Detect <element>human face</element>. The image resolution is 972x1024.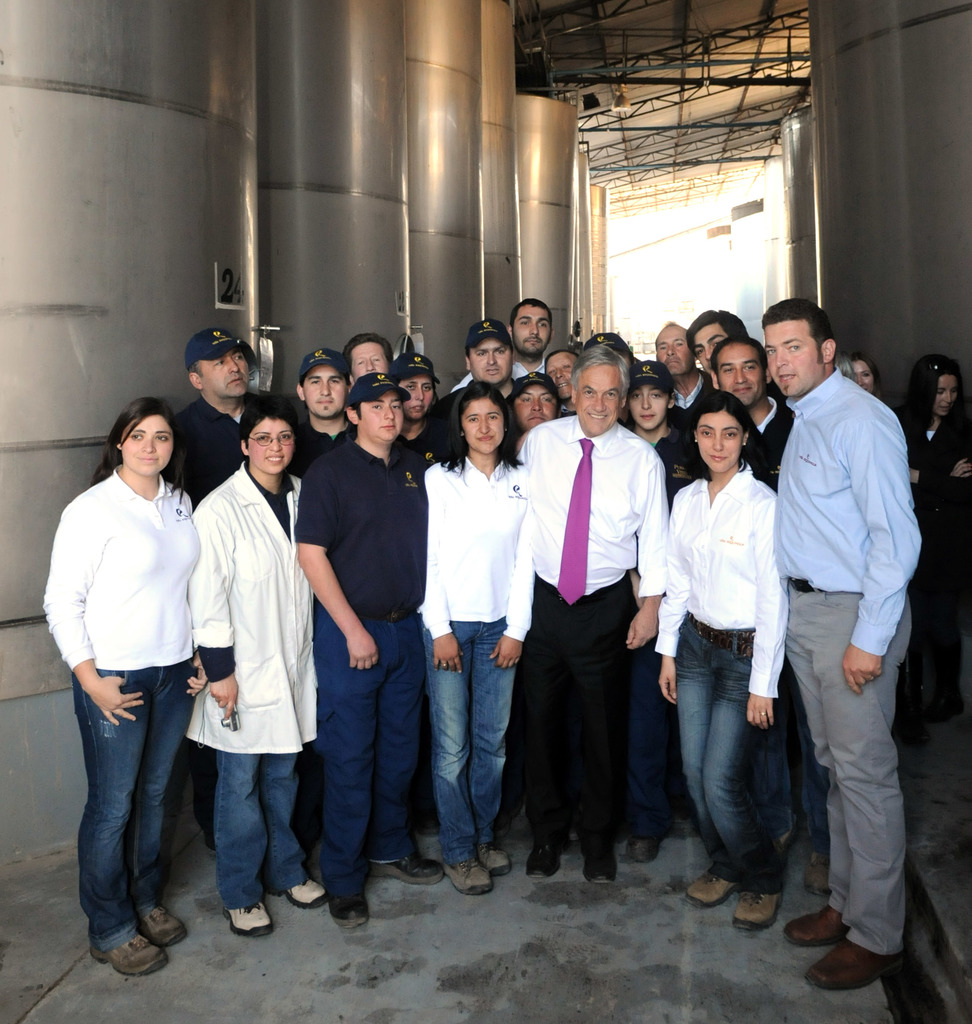
rect(699, 412, 740, 468).
